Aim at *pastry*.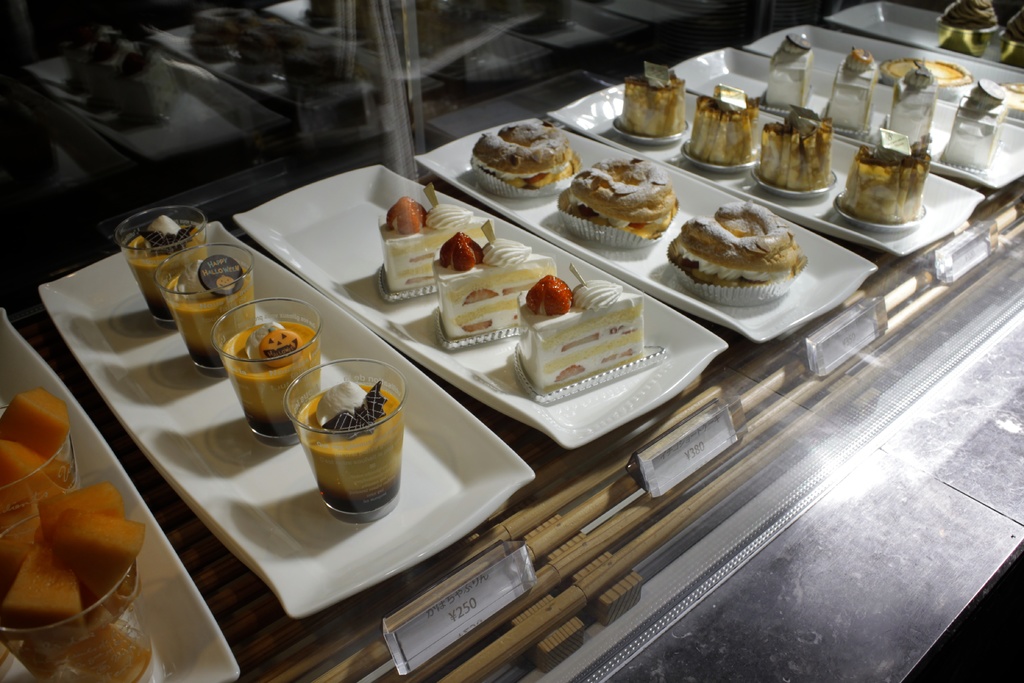
Aimed at box(313, 359, 401, 519).
